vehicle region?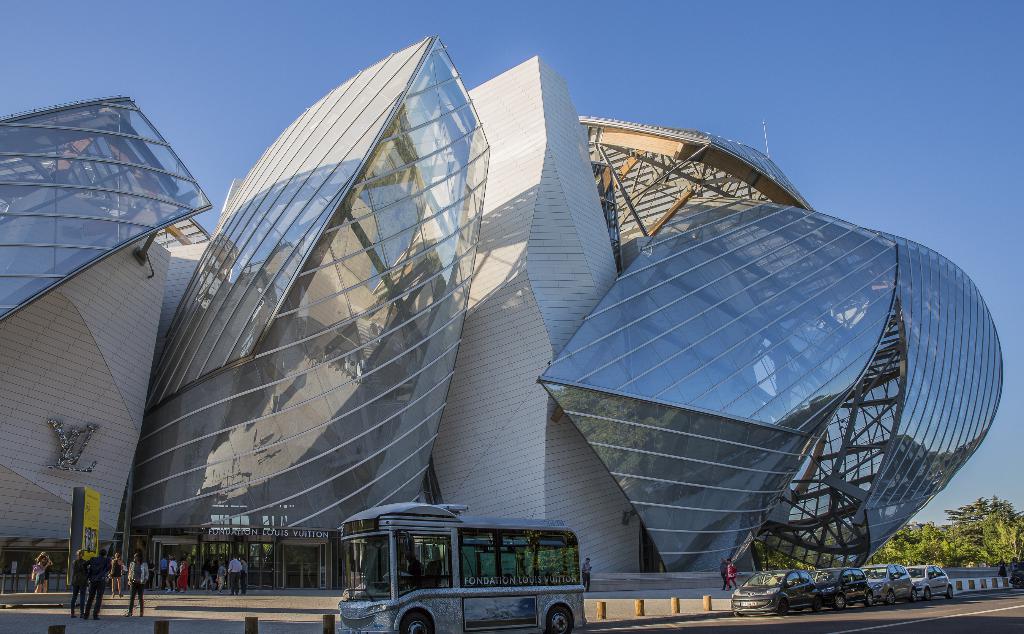
pyautogui.locateOnScreen(731, 569, 831, 619)
